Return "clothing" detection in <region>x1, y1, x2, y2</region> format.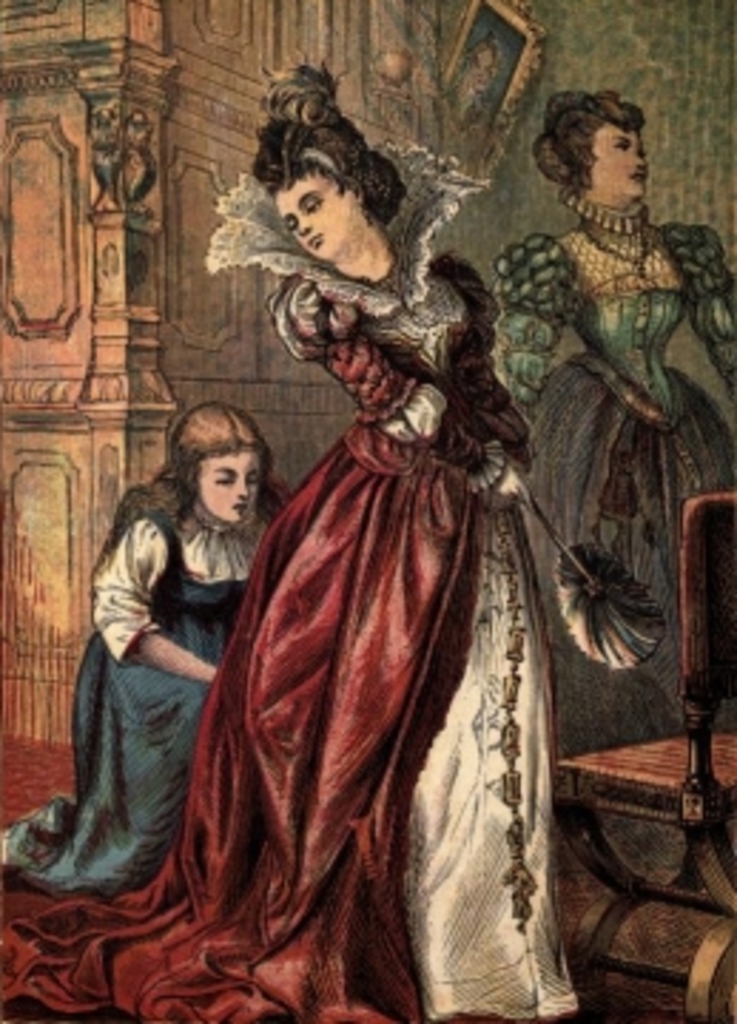
<region>489, 219, 734, 782</region>.
